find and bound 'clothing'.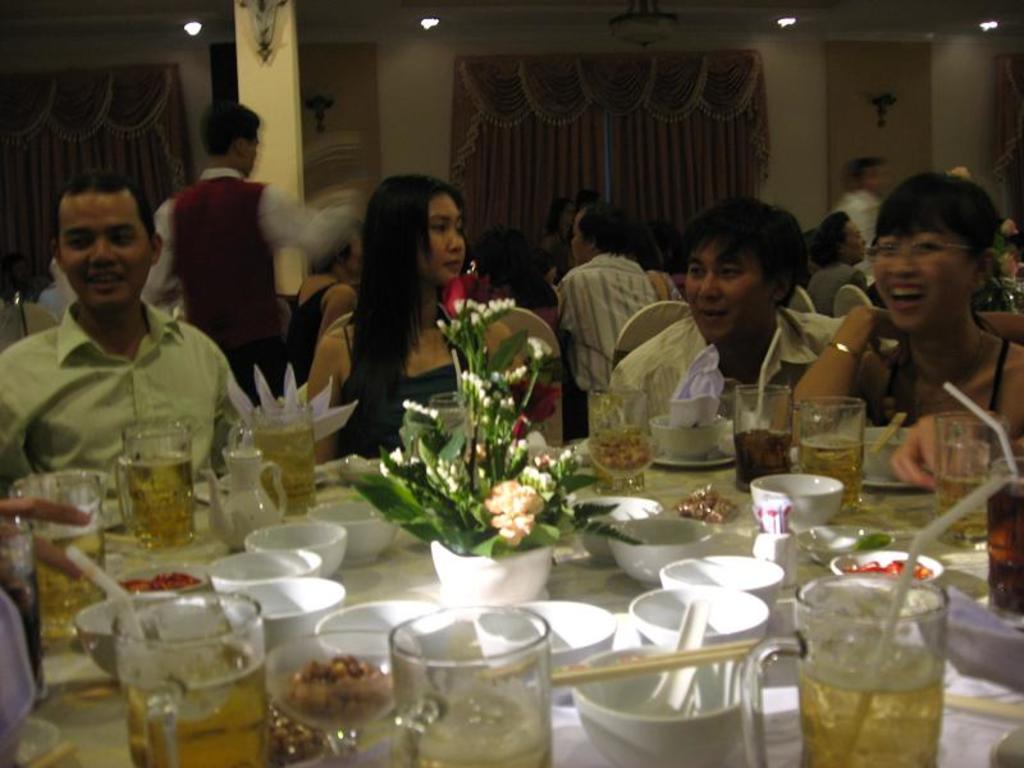
Bound: <region>600, 314, 878, 433</region>.
